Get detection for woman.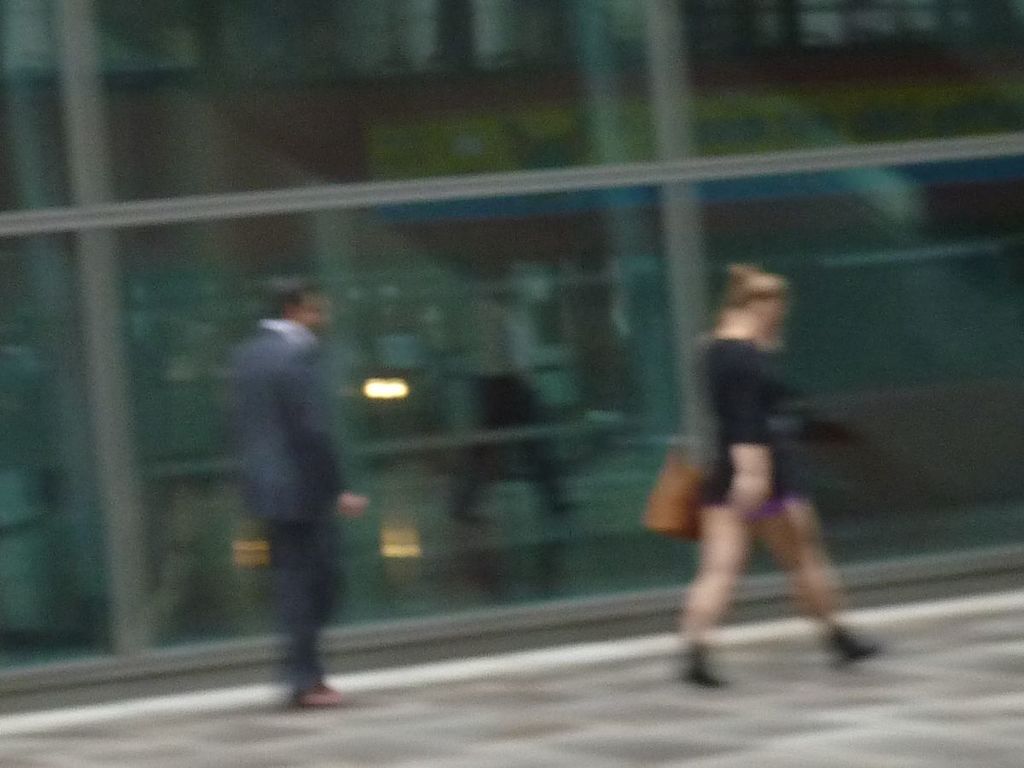
Detection: crop(630, 264, 860, 689).
